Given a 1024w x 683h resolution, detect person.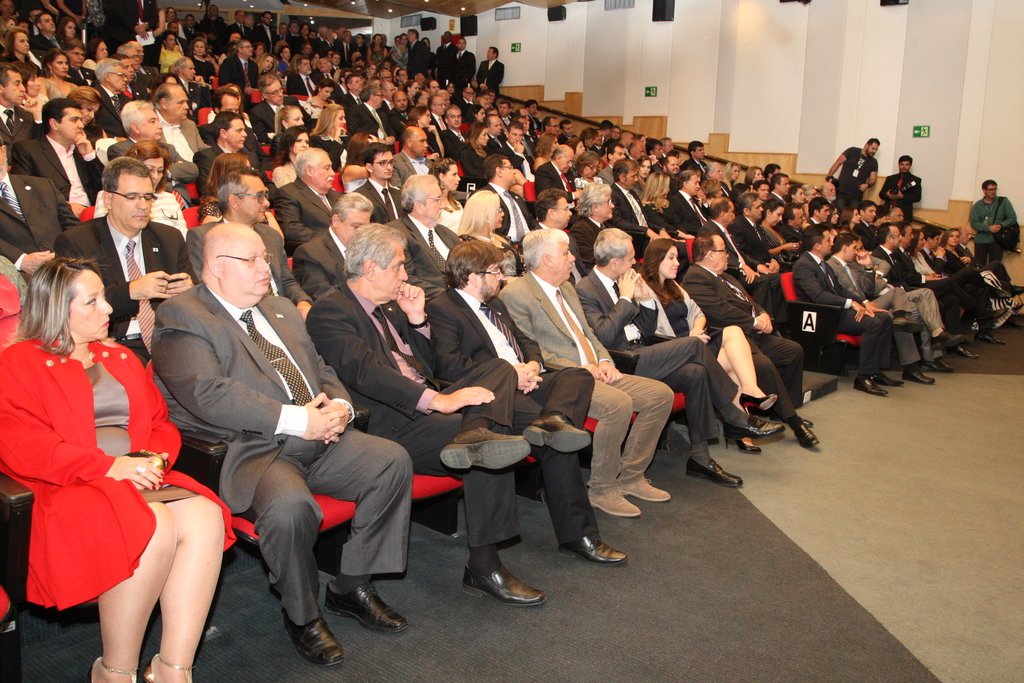
detection(93, 60, 133, 117).
